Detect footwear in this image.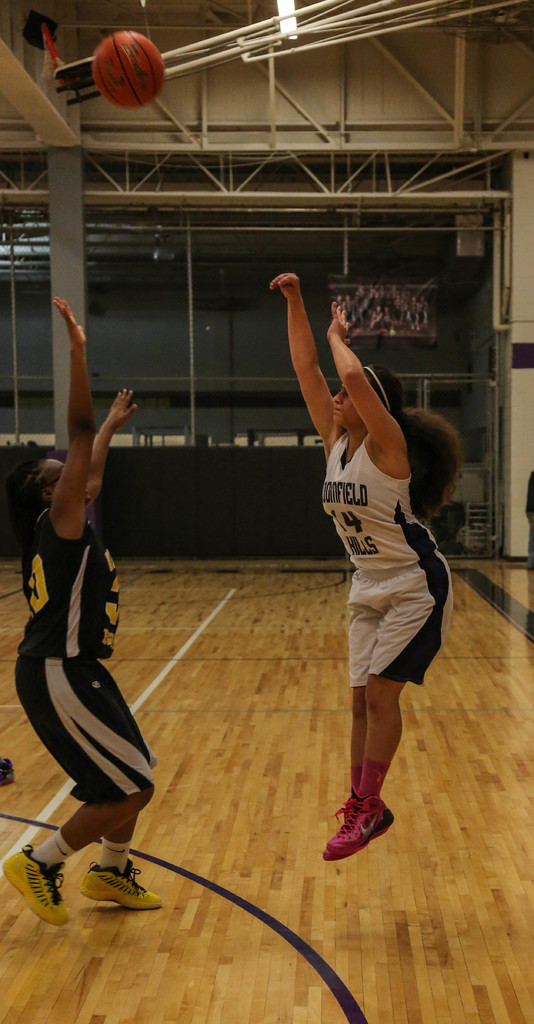
Detection: left=86, top=867, right=168, bottom=906.
